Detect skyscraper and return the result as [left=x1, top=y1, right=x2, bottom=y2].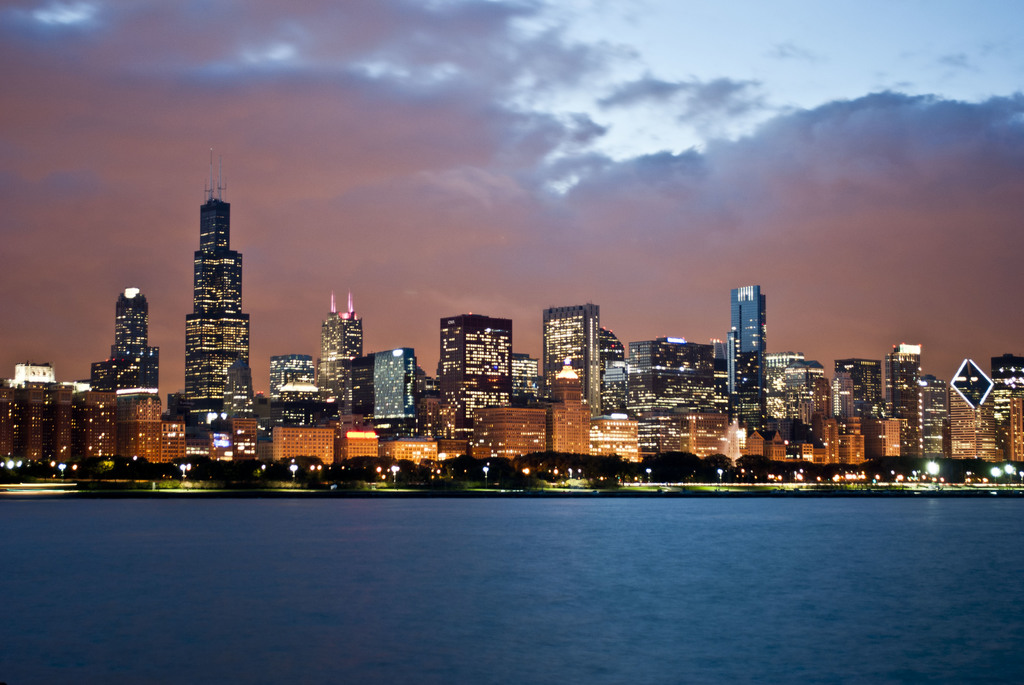
[left=796, top=346, right=928, bottom=479].
